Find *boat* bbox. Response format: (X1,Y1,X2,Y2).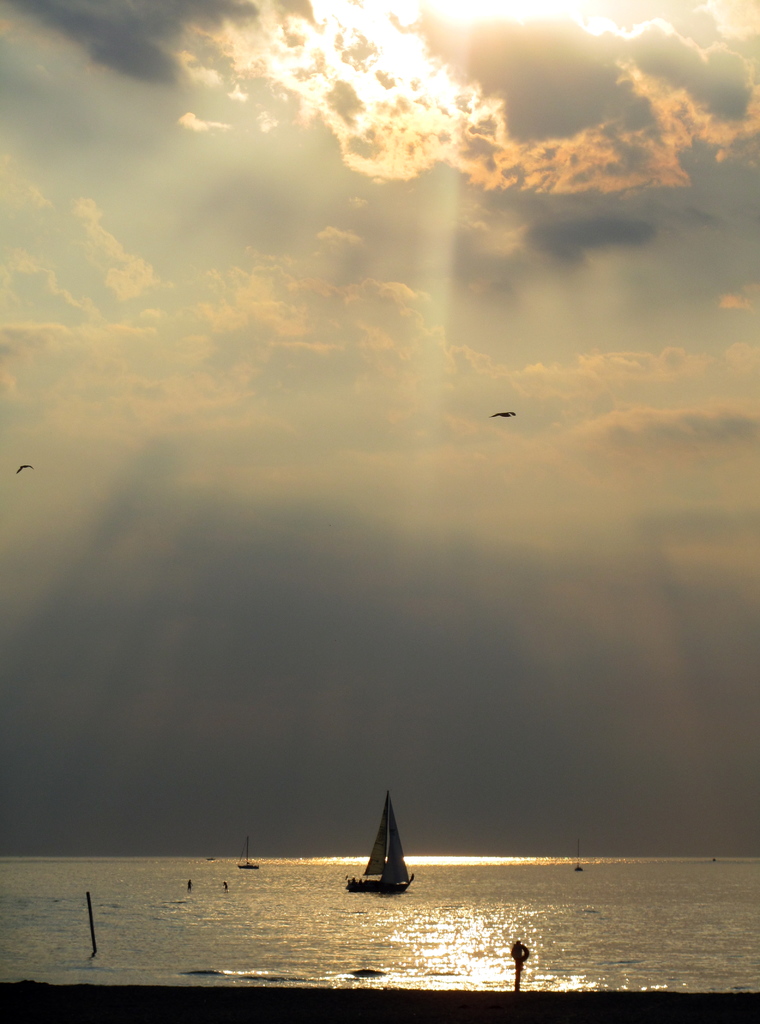
(356,806,424,905).
